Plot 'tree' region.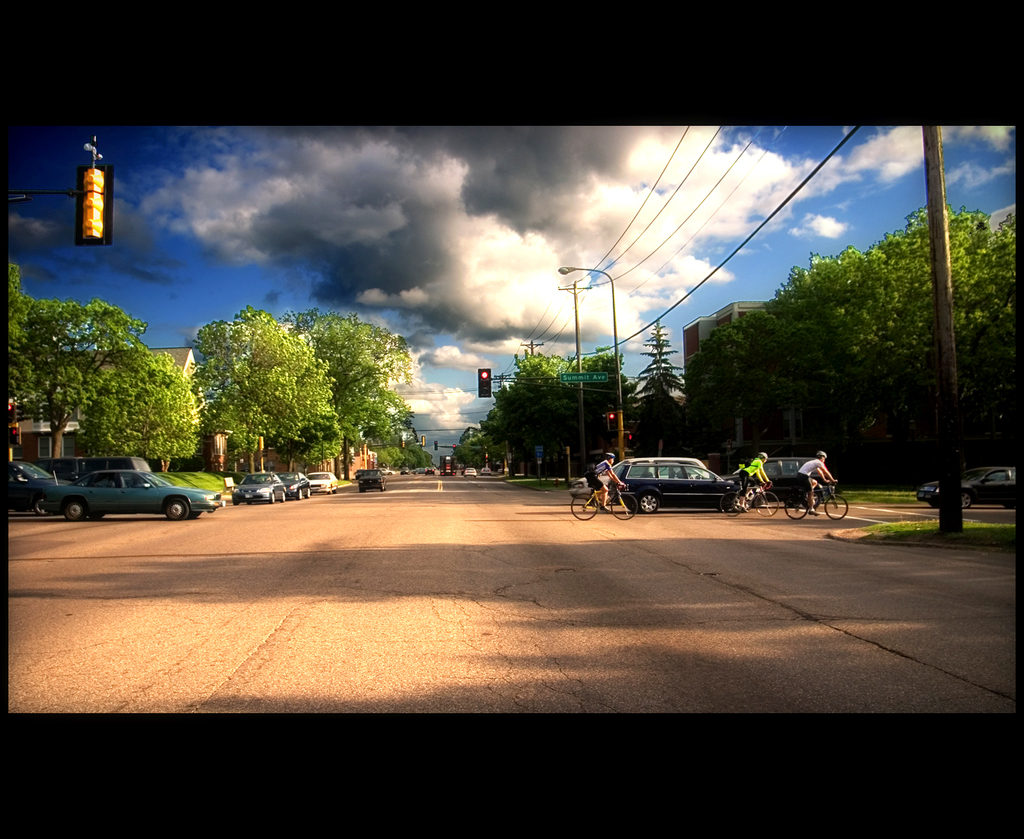
Plotted at rect(278, 313, 425, 506).
